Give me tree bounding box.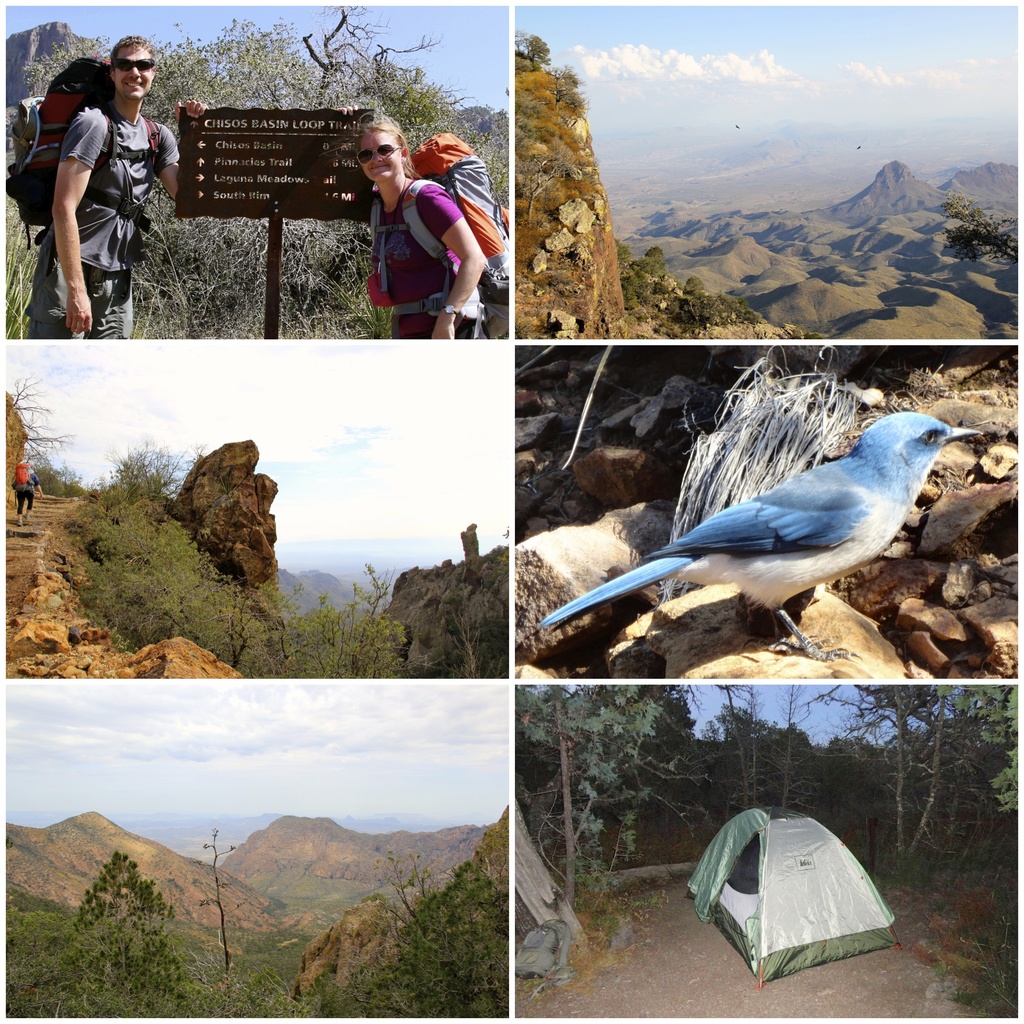
<bbox>67, 854, 184, 994</bbox>.
